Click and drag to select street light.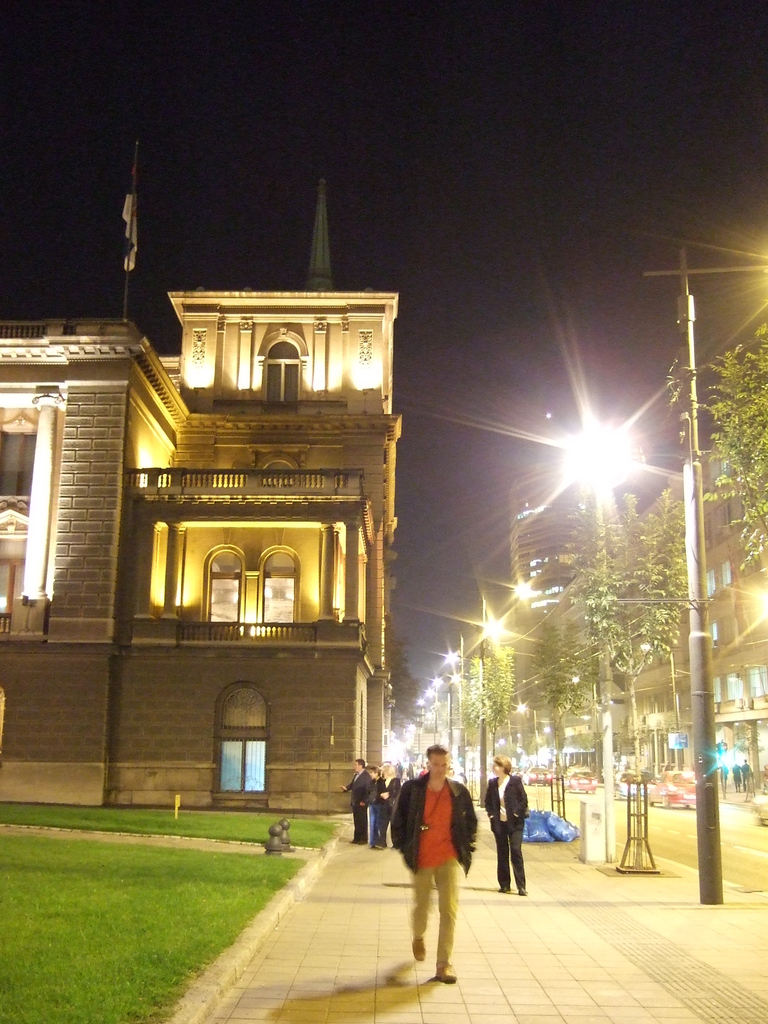
Selection: 442,641,474,765.
